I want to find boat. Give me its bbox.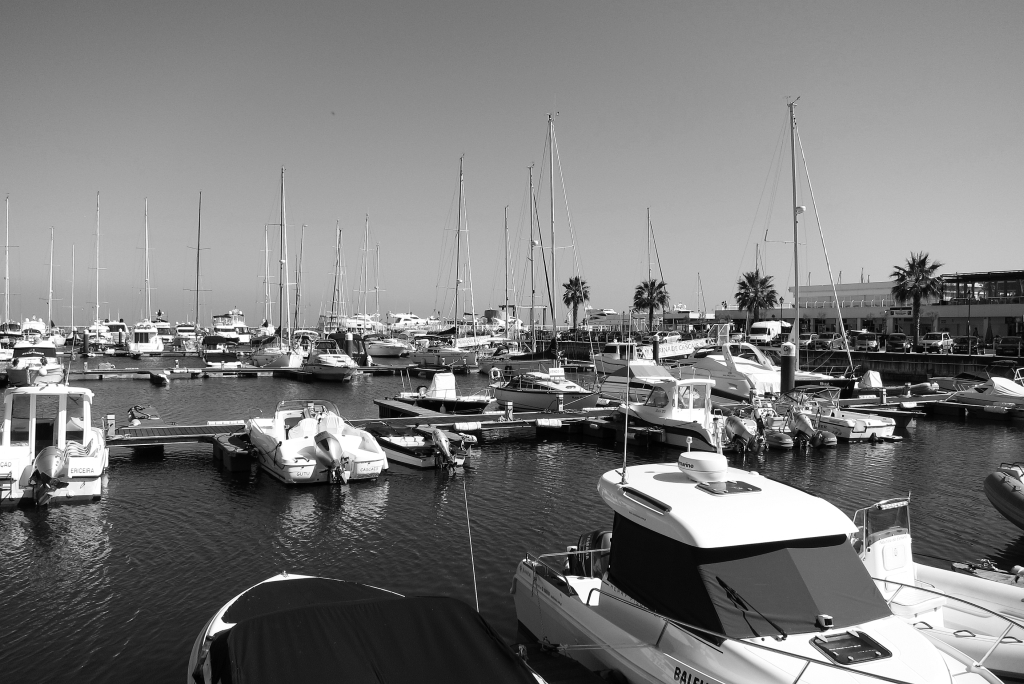
bbox=(187, 565, 560, 683).
